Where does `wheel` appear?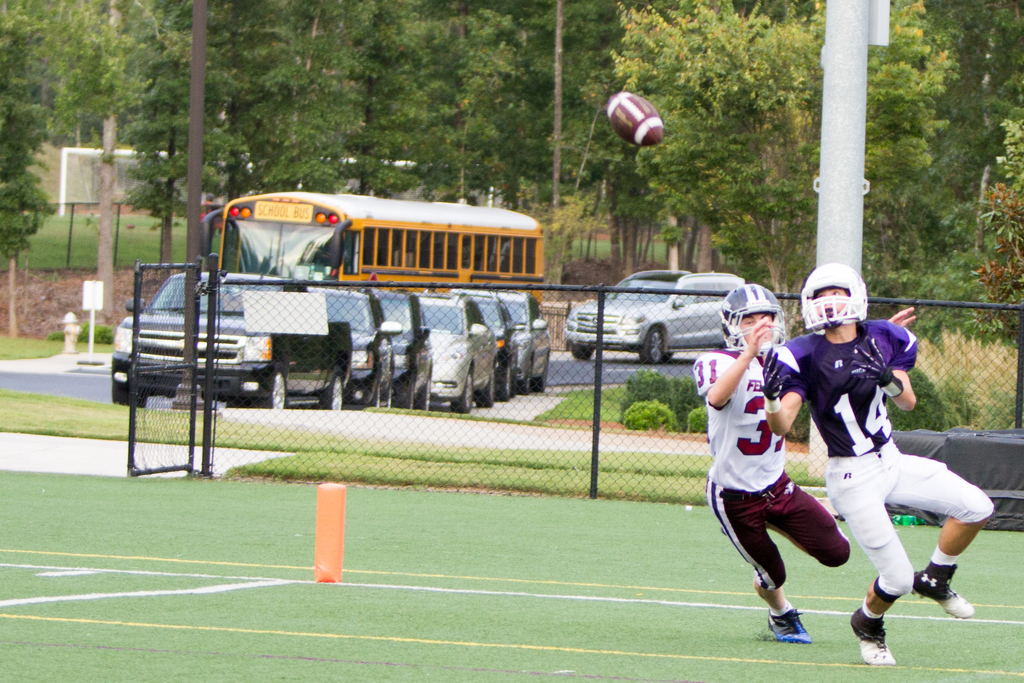
Appears at 479/372/496/406.
